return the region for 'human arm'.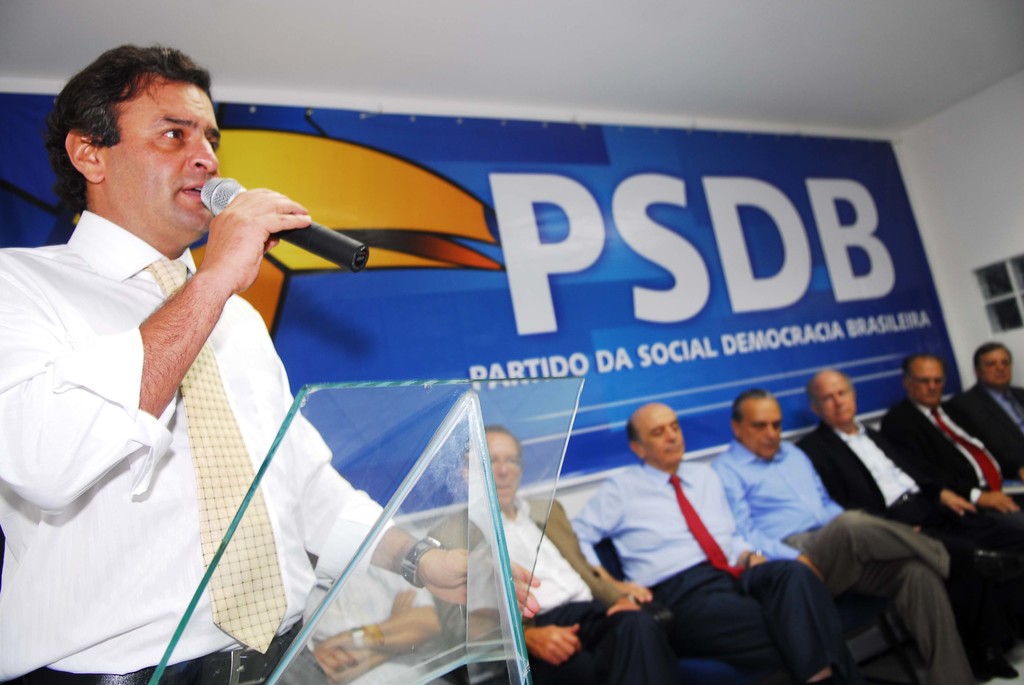
(711, 448, 817, 571).
